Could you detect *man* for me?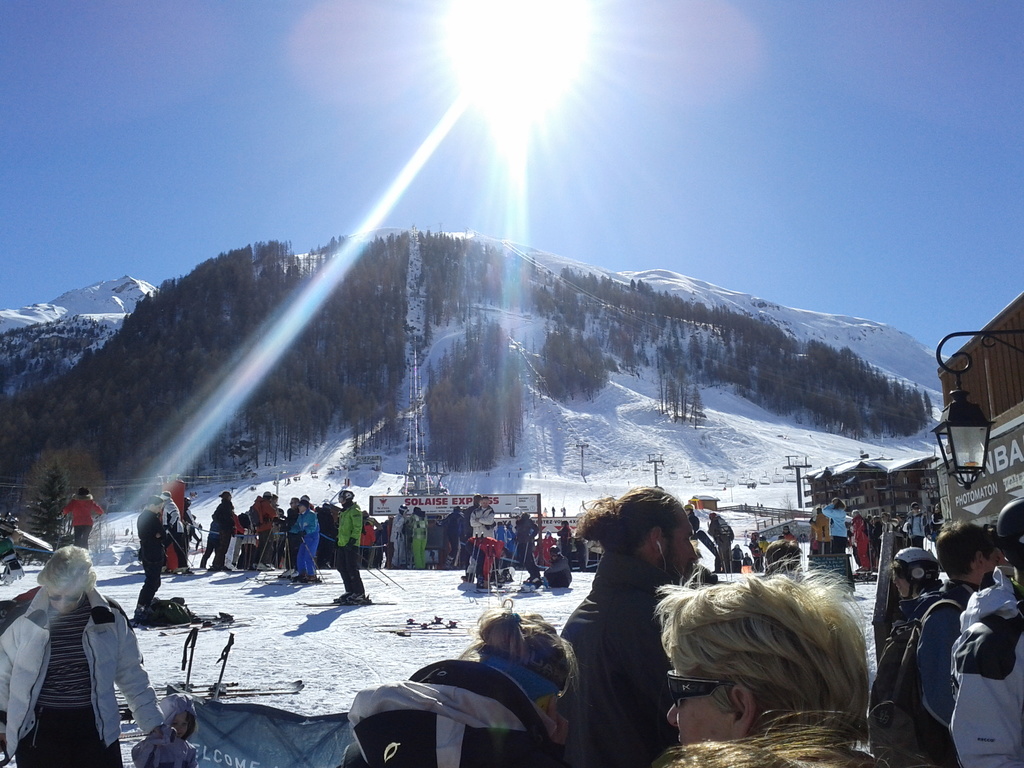
Detection result: x1=129 y1=493 x2=176 y2=617.
